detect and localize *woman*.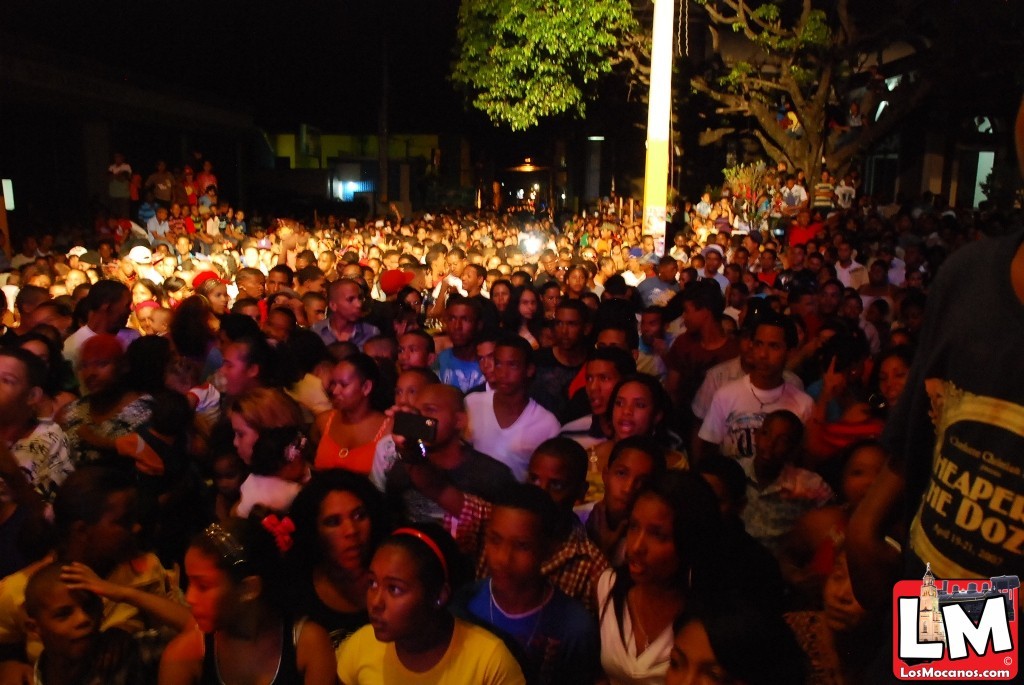
Localized at 489:278:511:306.
